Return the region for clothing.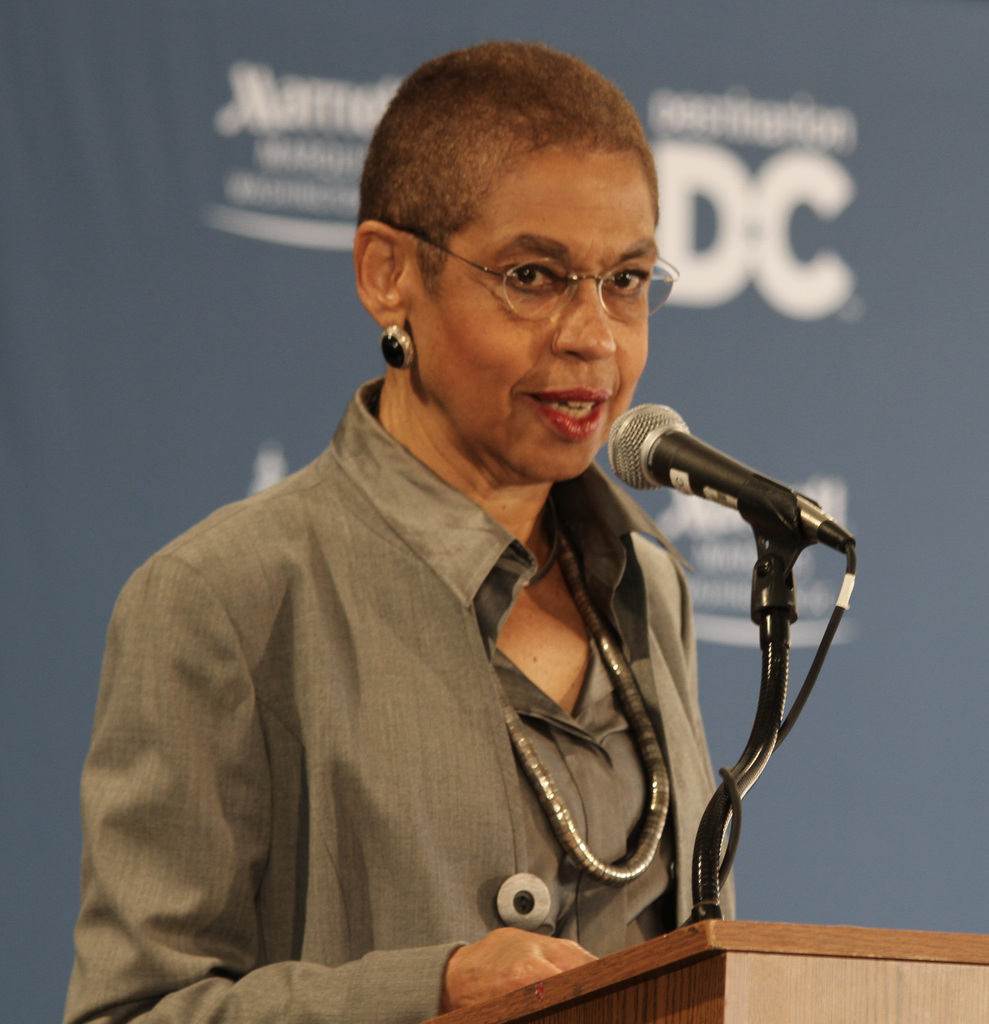
35, 384, 835, 996.
